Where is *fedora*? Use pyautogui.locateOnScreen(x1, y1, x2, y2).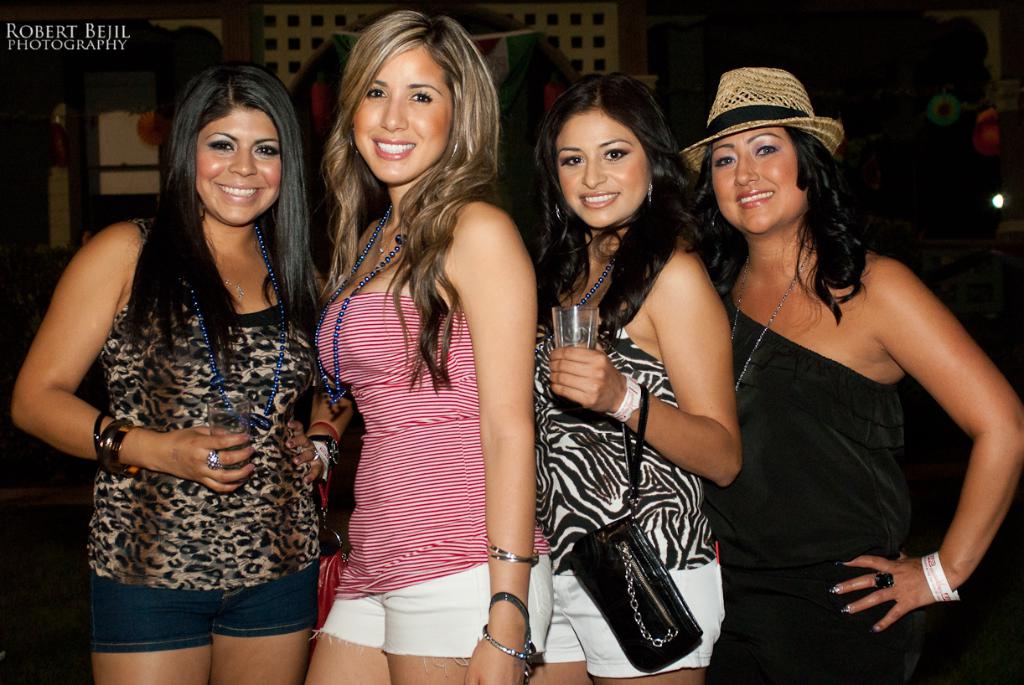
pyautogui.locateOnScreen(686, 60, 854, 186).
